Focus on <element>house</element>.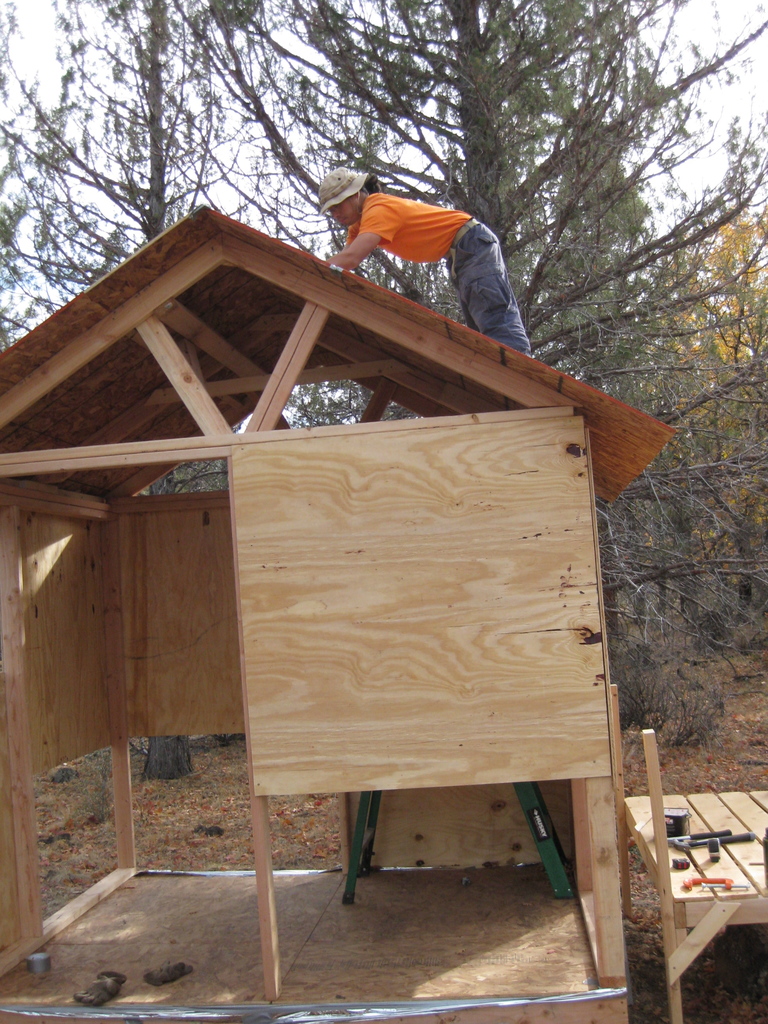
Focused at [x1=0, y1=149, x2=755, y2=1014].
